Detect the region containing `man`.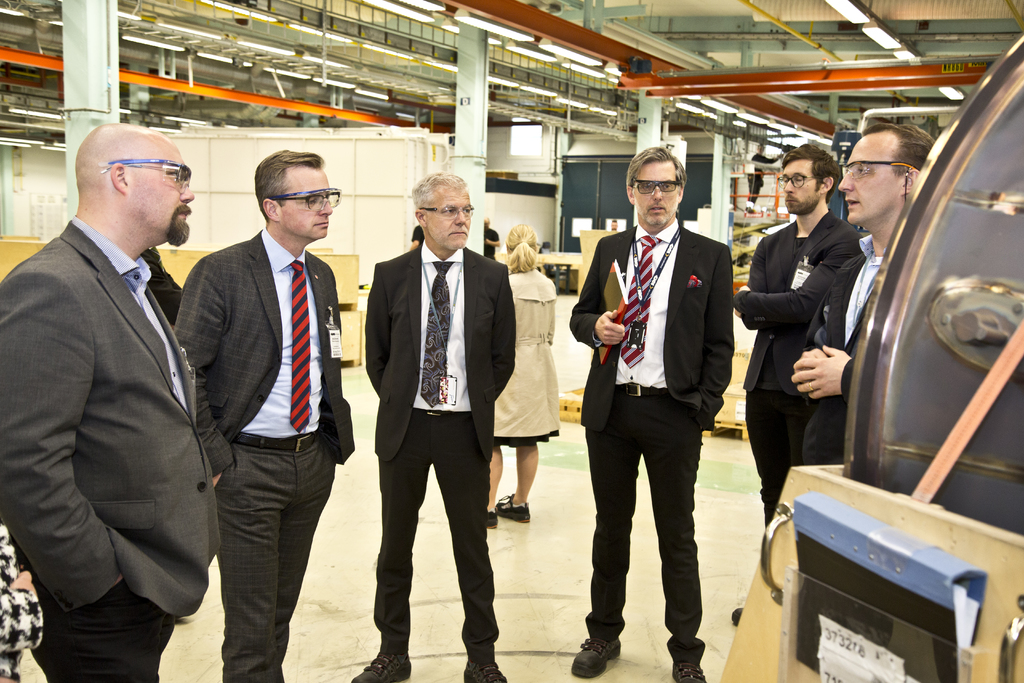
(11, 75, 233, 682).
